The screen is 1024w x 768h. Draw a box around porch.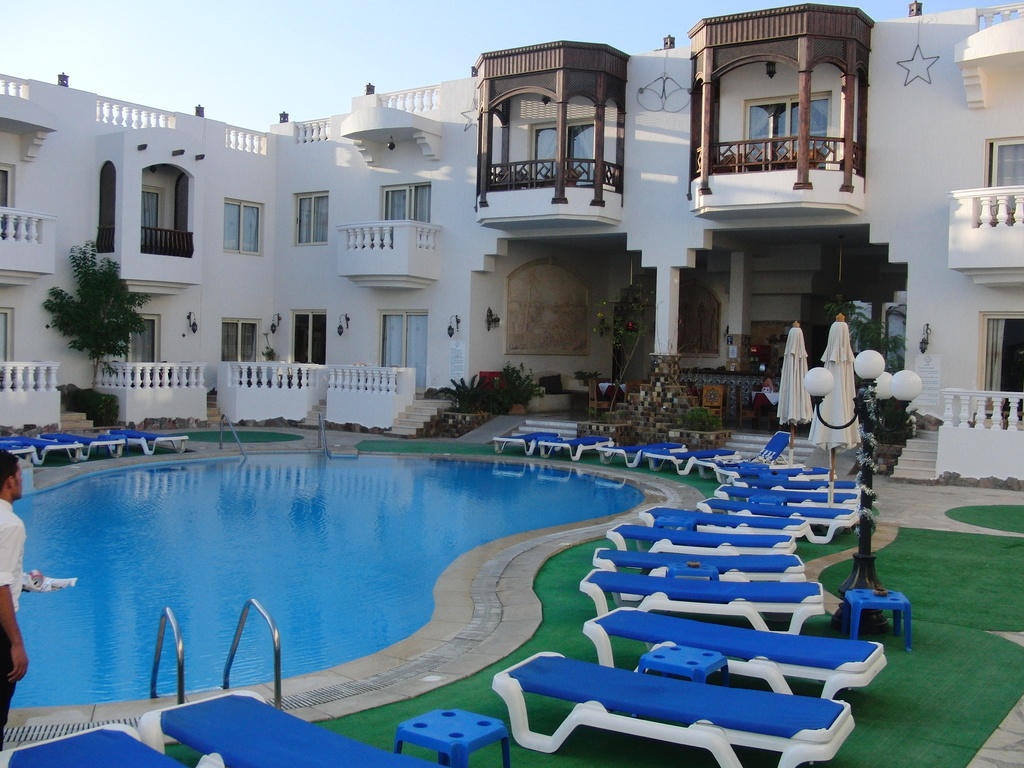
102 223 214 291.
